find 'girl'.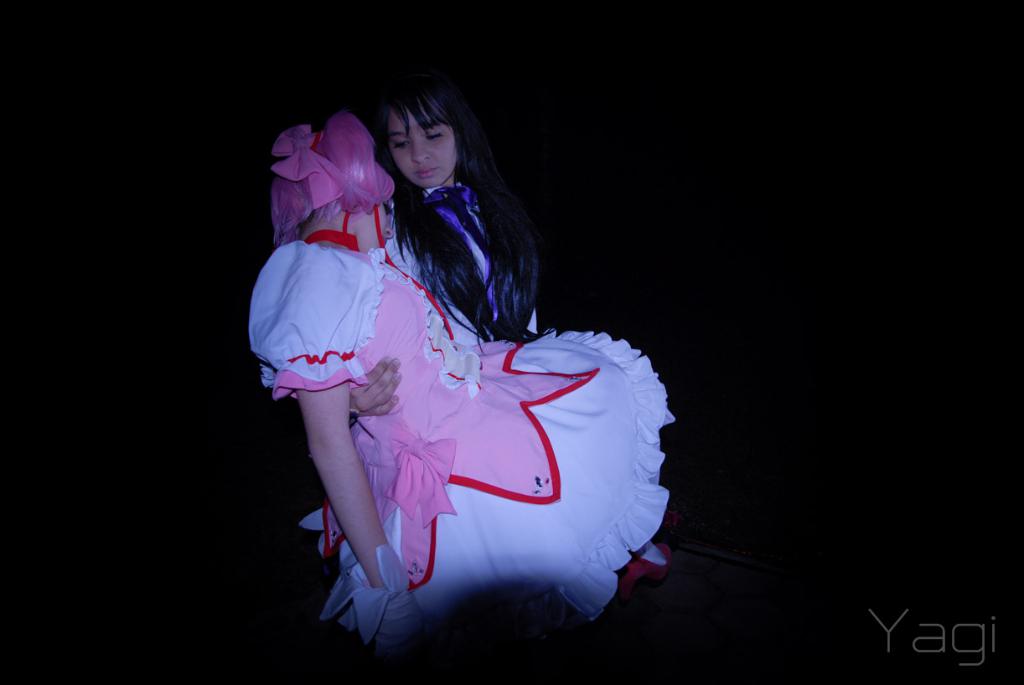
344, 70, 553, 418.
